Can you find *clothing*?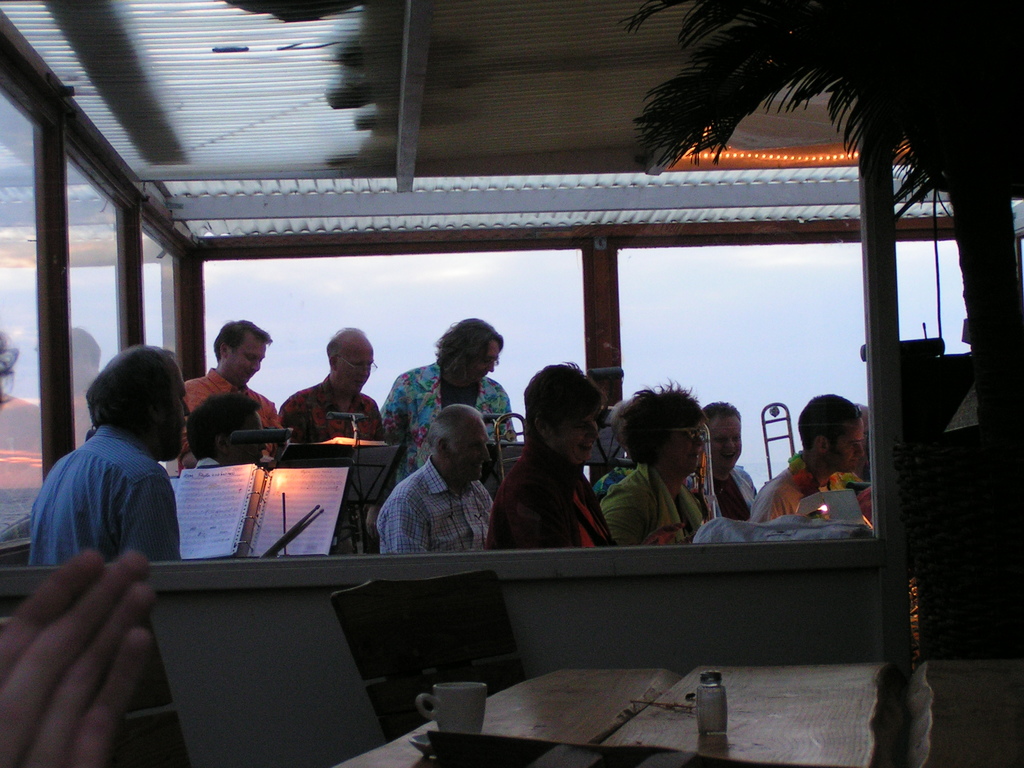
Yes, bounding box: (506,458,602,550).
